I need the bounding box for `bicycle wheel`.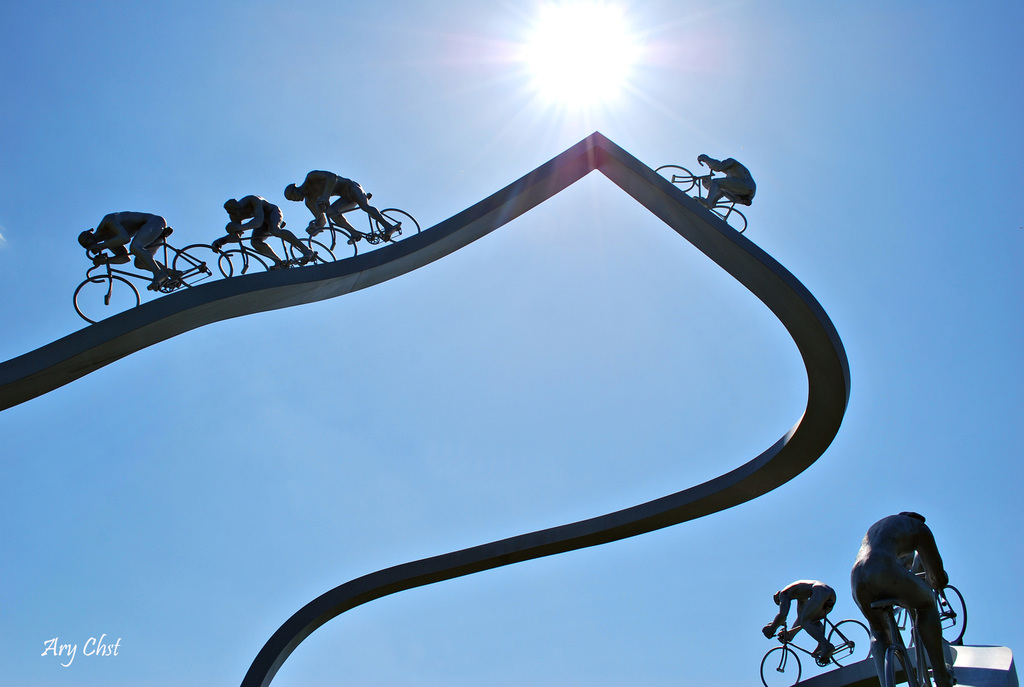
Here it is: box=[708, 203, 749, 233].
